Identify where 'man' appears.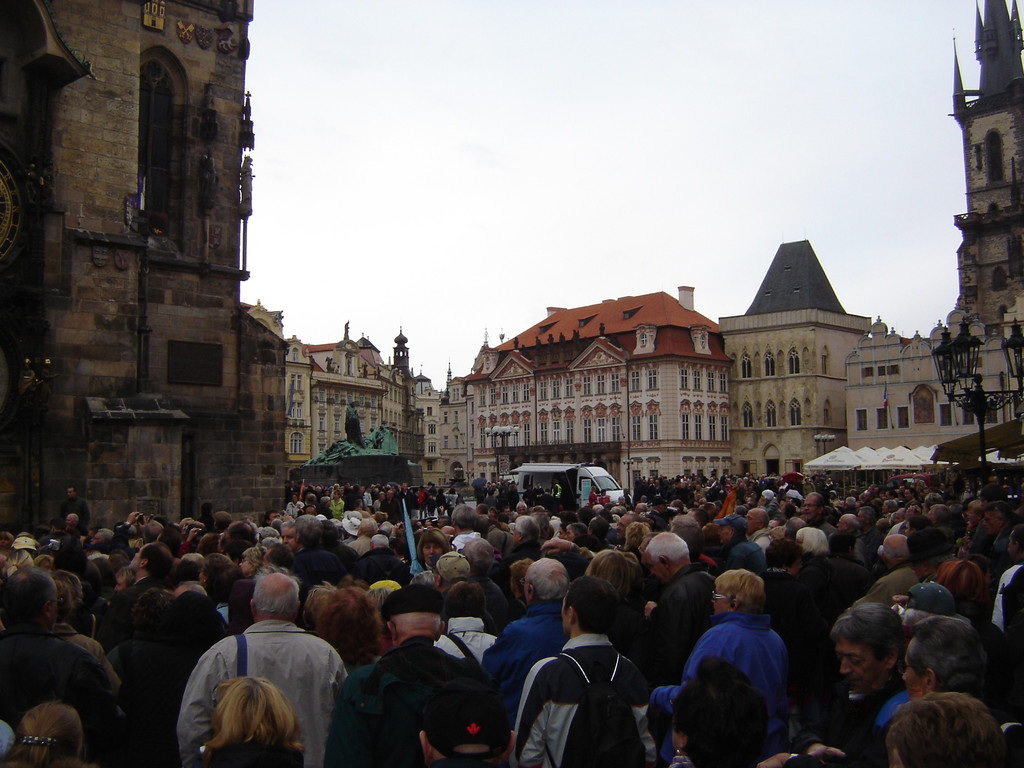
Appears at box=[90, 527, 115, 547].
